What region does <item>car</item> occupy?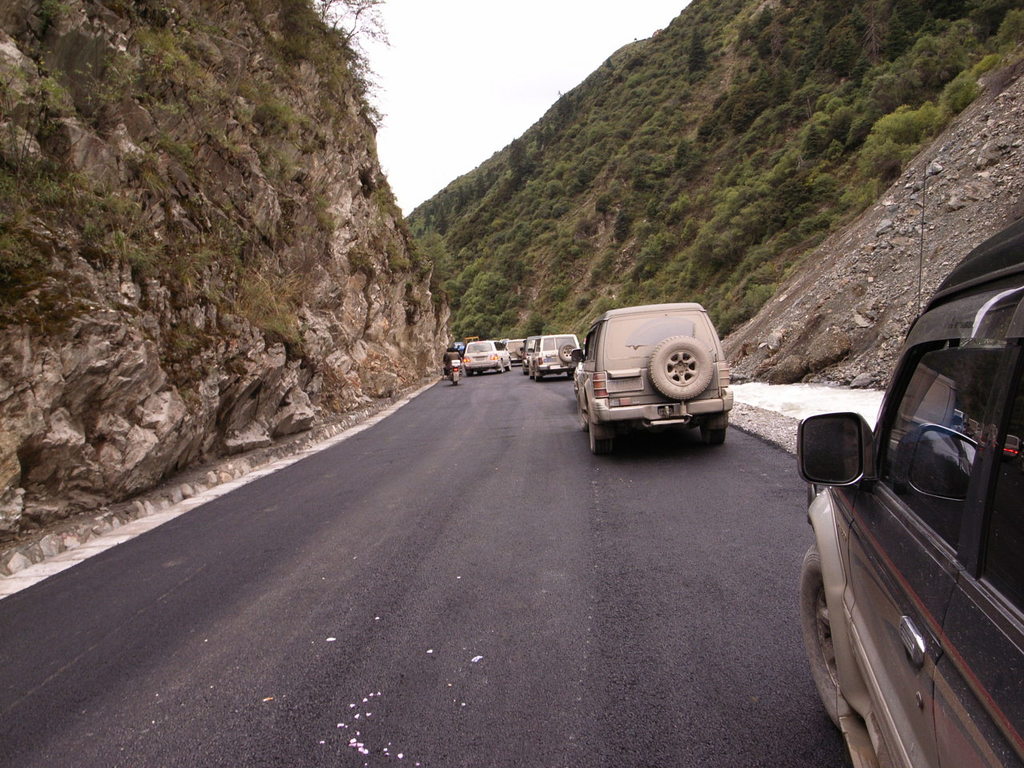
bbox(509, 341, 522, 362).
